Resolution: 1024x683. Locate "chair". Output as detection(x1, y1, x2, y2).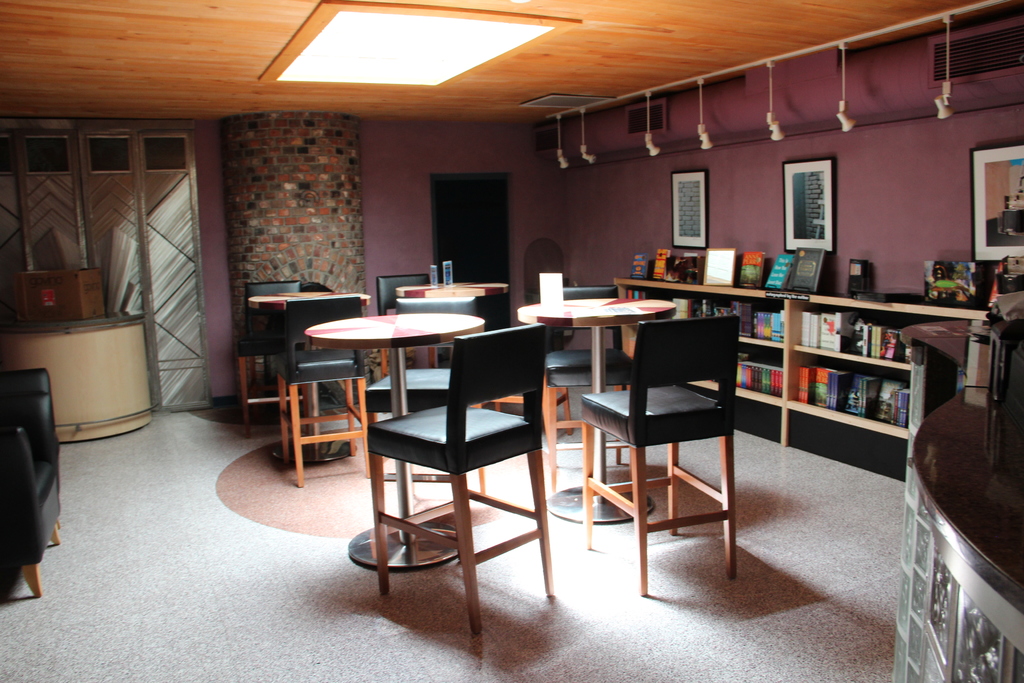
detection(0, 370, 63, 596).
